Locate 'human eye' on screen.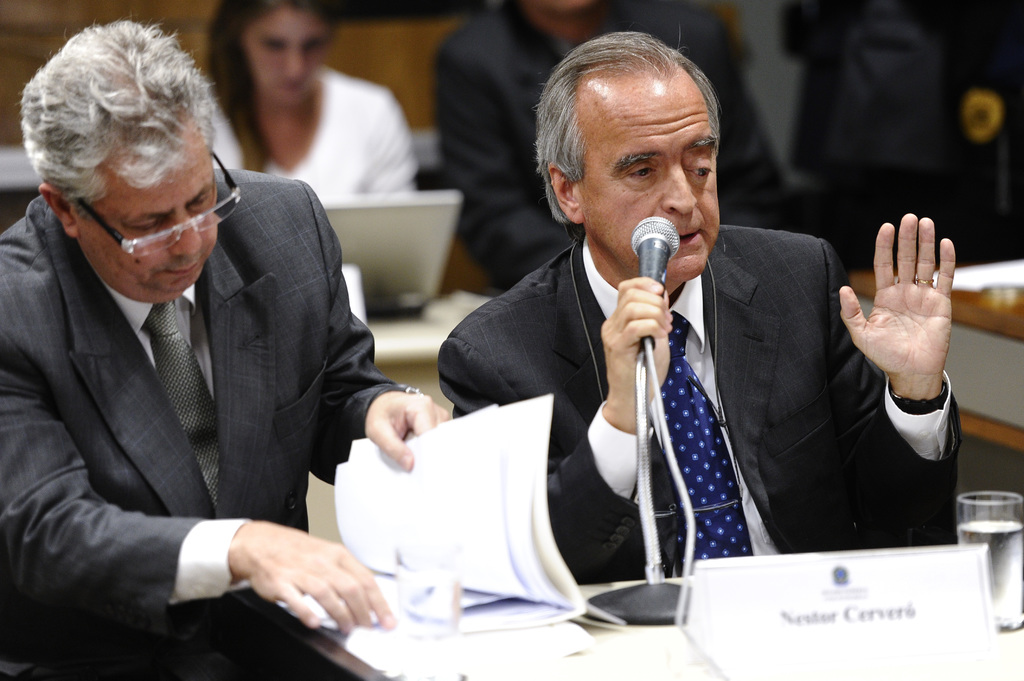
On screen at [left=684, top=151, right=716, bottom=180].
